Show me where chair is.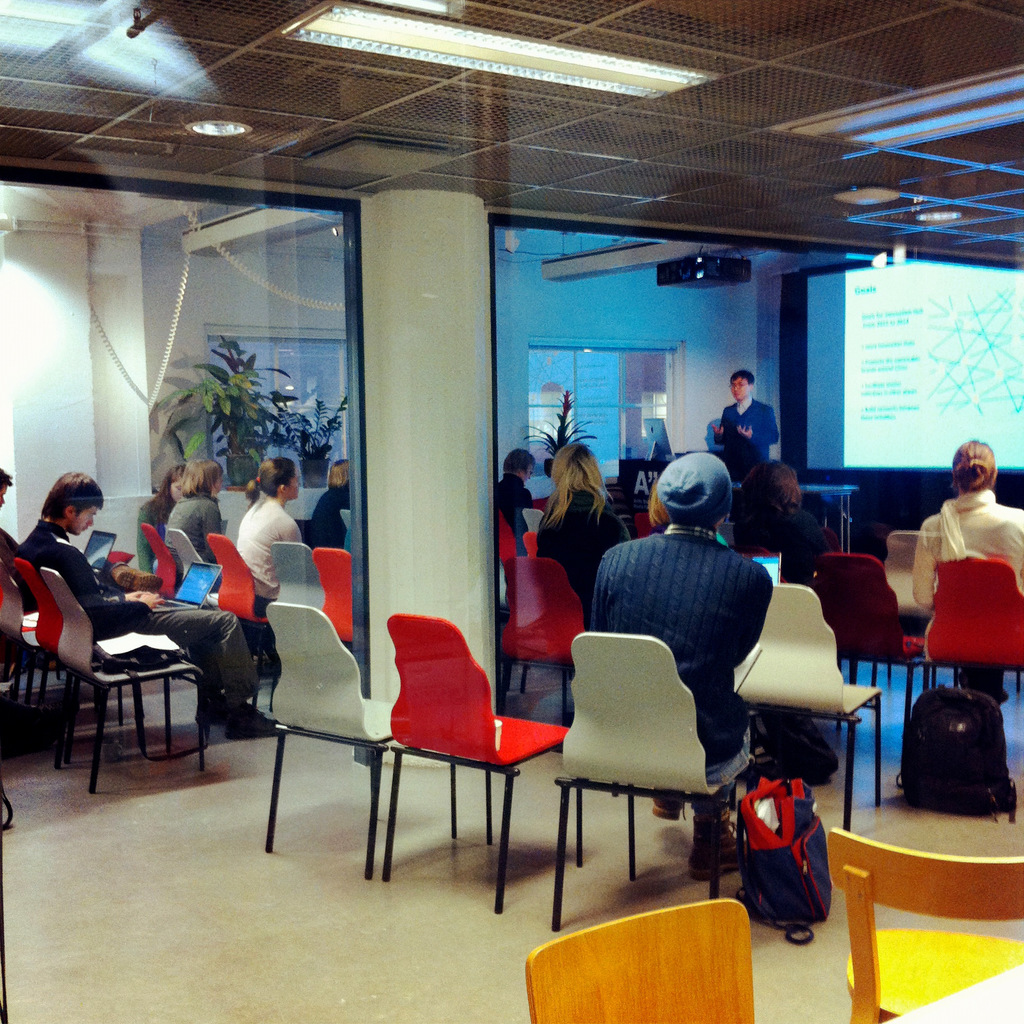
chair is at (632,511,659,536).
